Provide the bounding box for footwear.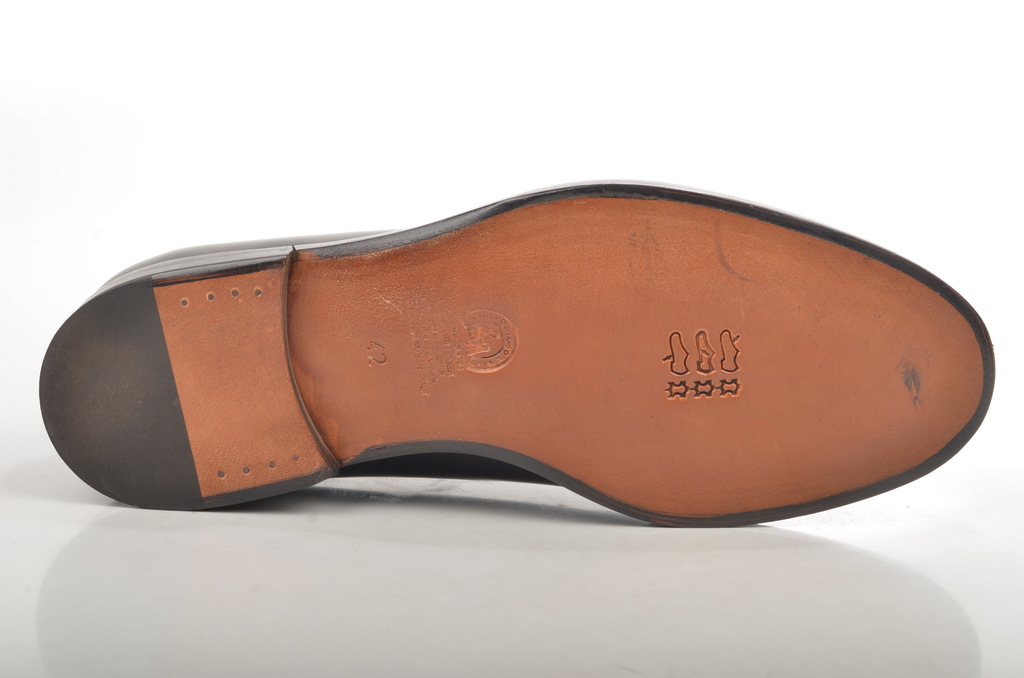
(123,181,1011,516).
